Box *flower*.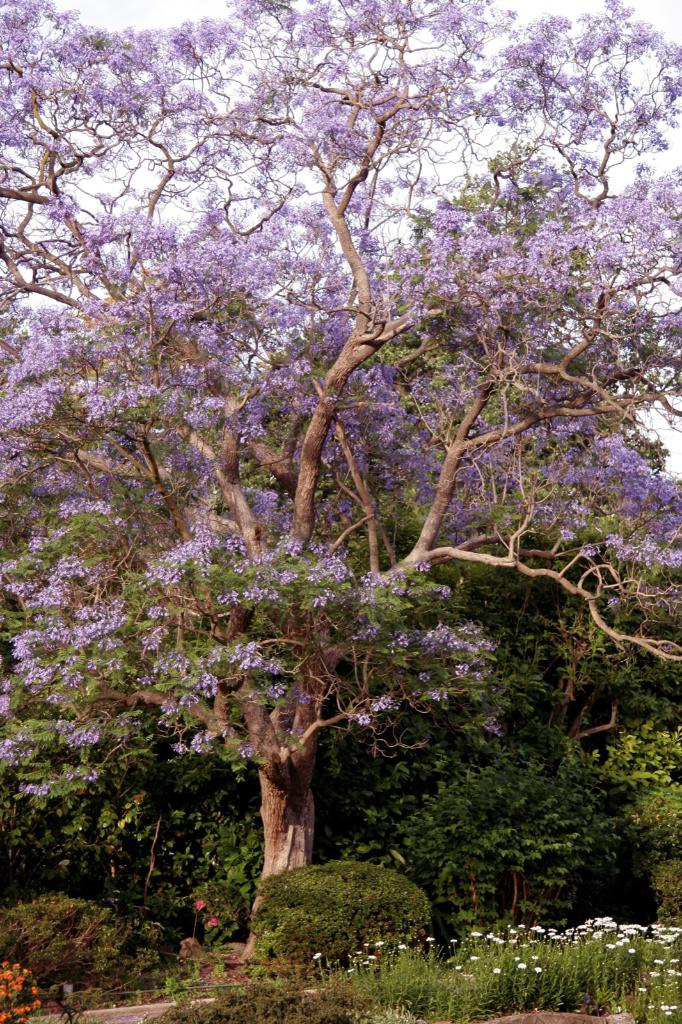
493/966/502/975.
